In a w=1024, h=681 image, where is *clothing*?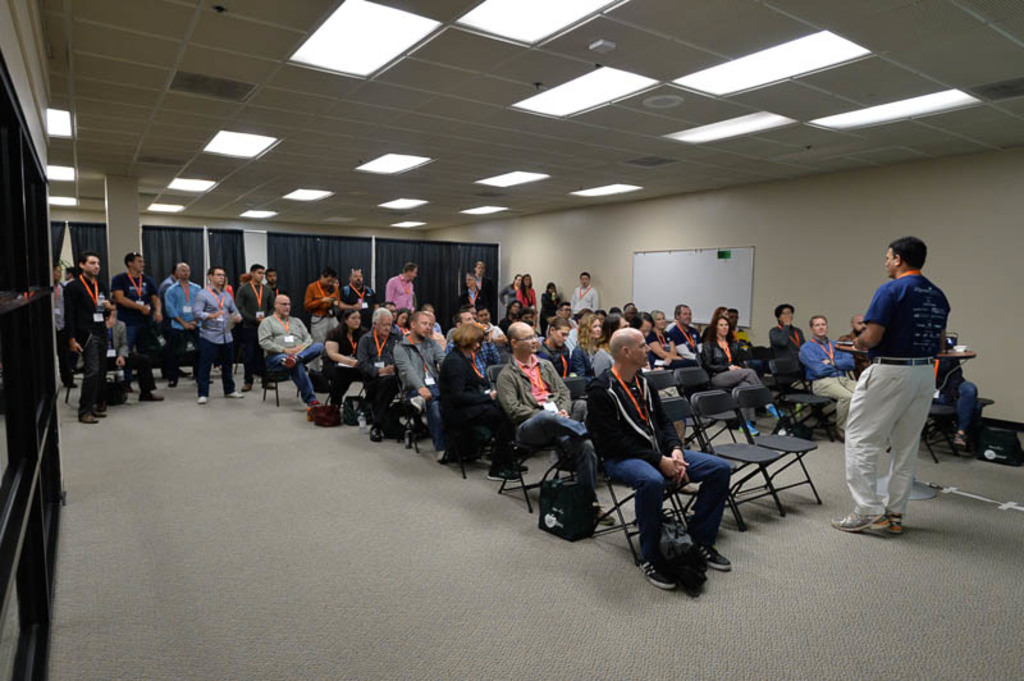
locate(517, 287, 540, 311).
